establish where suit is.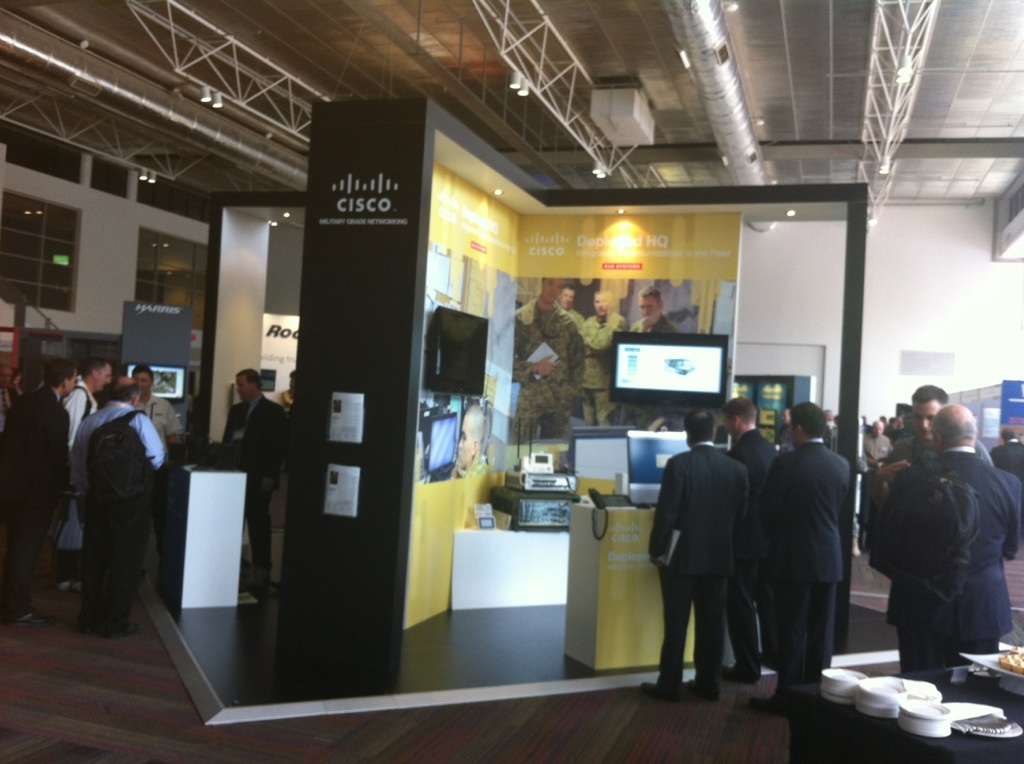
Established at (x1=868, y1=446, x2=1023, y2=665).
